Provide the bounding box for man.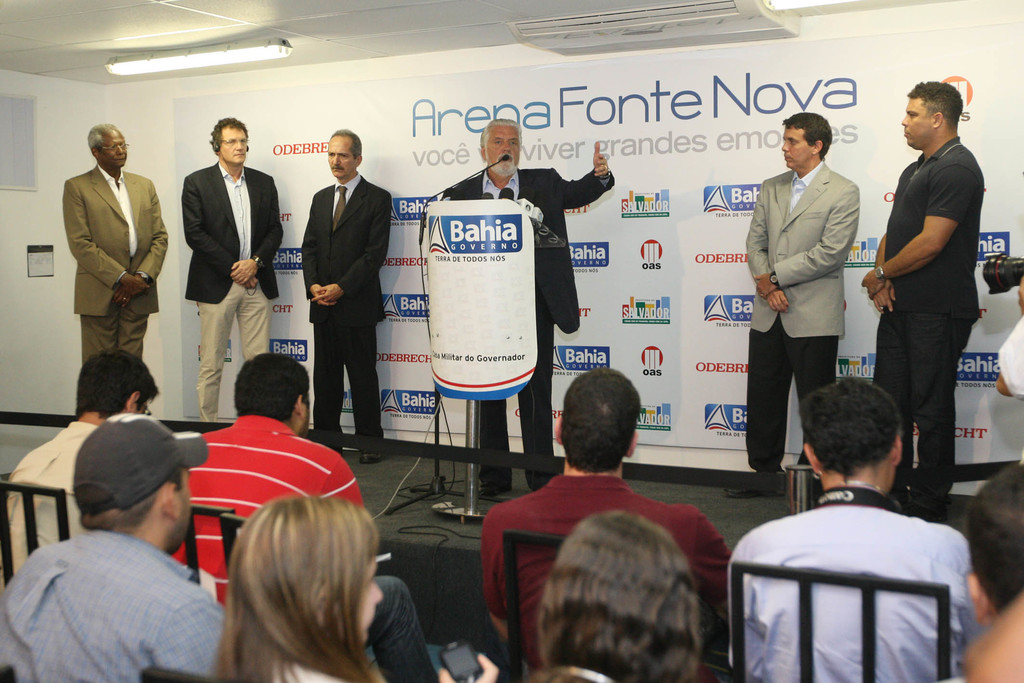
306:126:394:468.
